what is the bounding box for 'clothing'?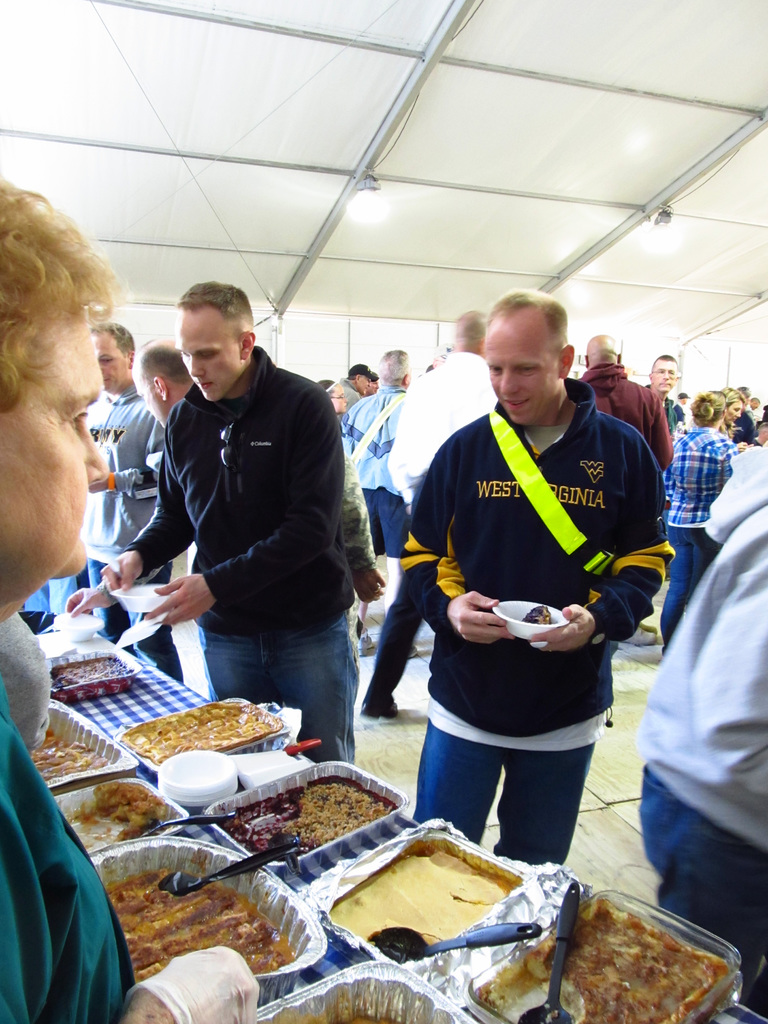
locate(340, 454, 379, 564).
